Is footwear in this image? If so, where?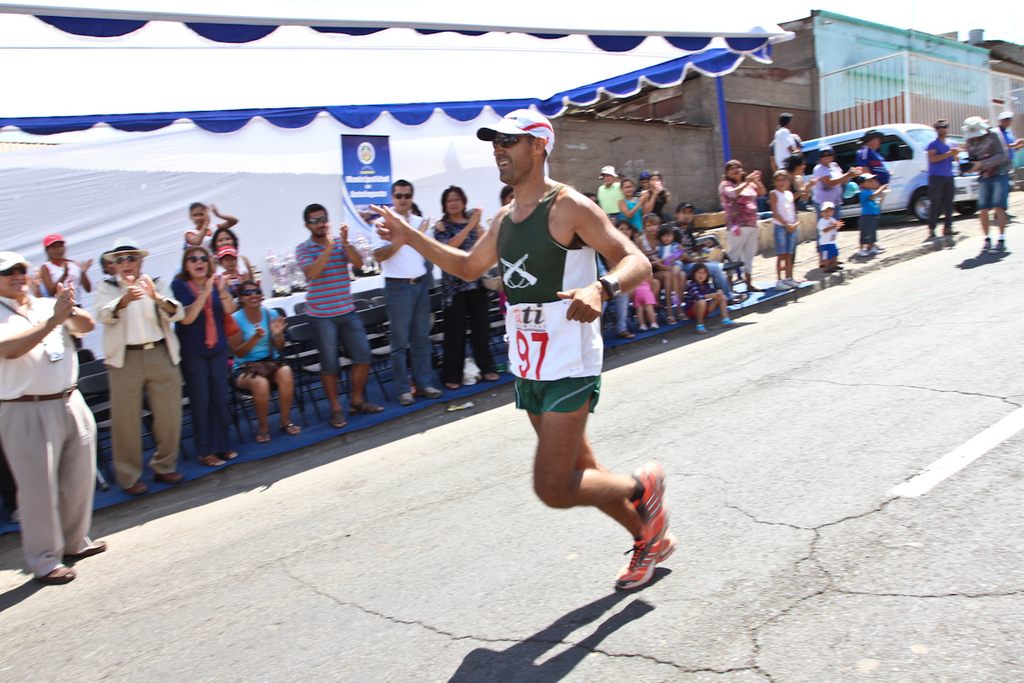
Yes, at bbox=(617, 329, 633, 342).
